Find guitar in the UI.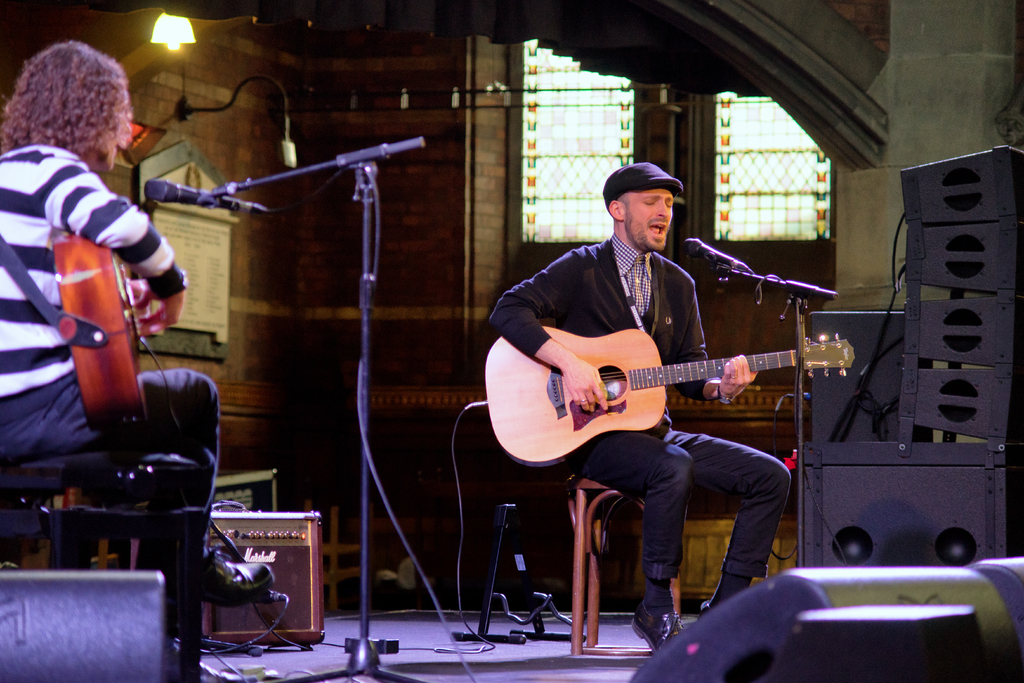
UI element at 479:321:856:467.
